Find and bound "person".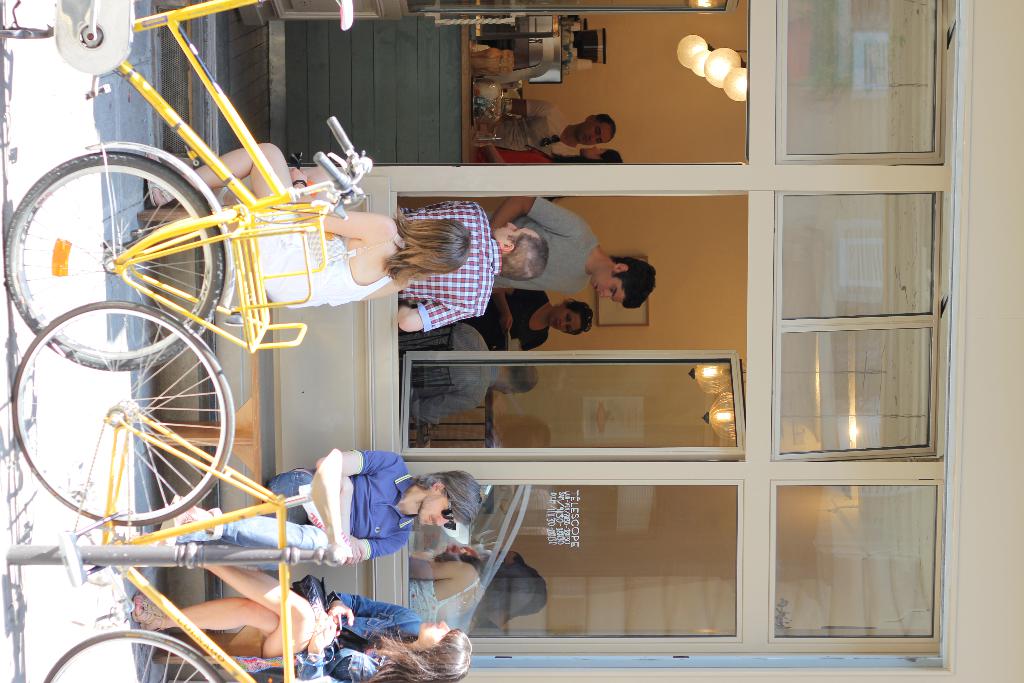
Bound: (left=403, top=197, right=545, bottom=341).
